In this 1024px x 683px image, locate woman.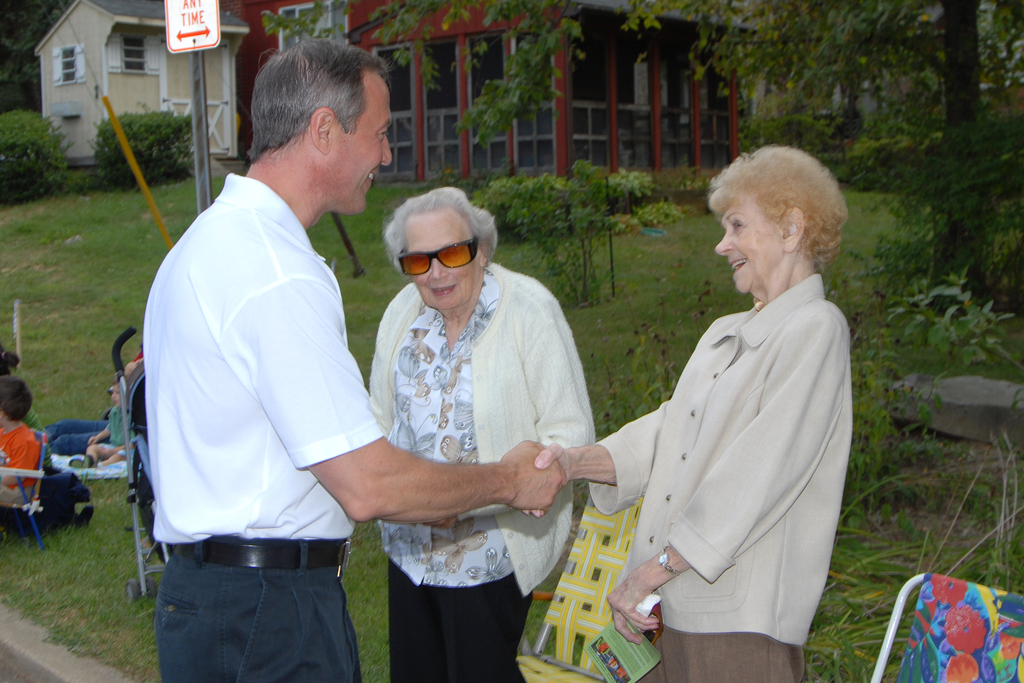
Bounding box: select_region(559, 144, 860, 679).
